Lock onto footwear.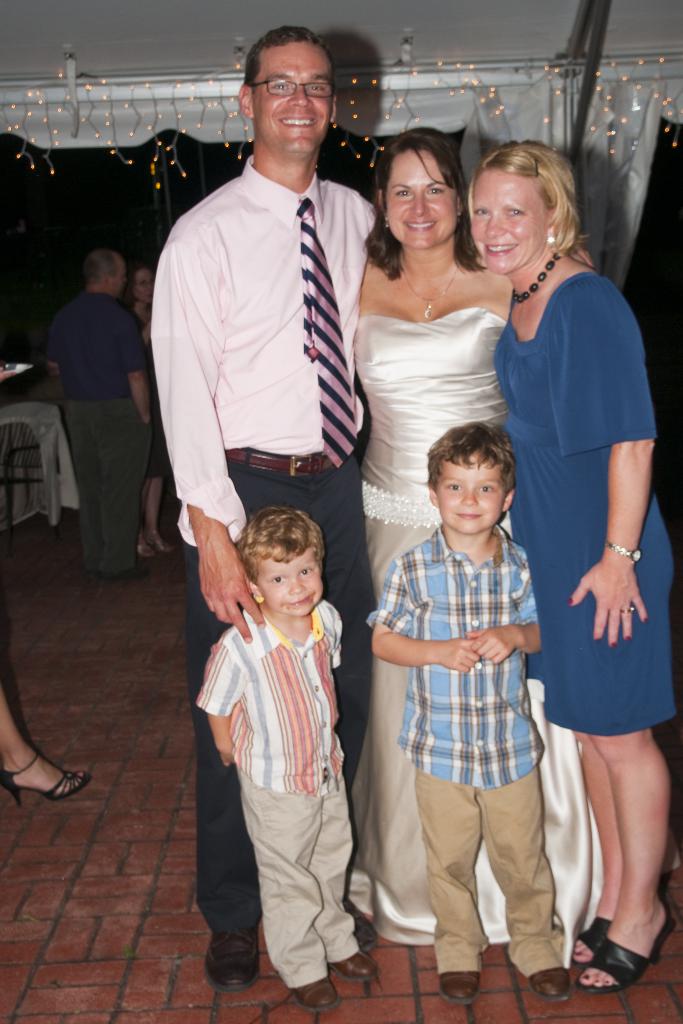
Locked: rect(441, 973, 479, 1006).
